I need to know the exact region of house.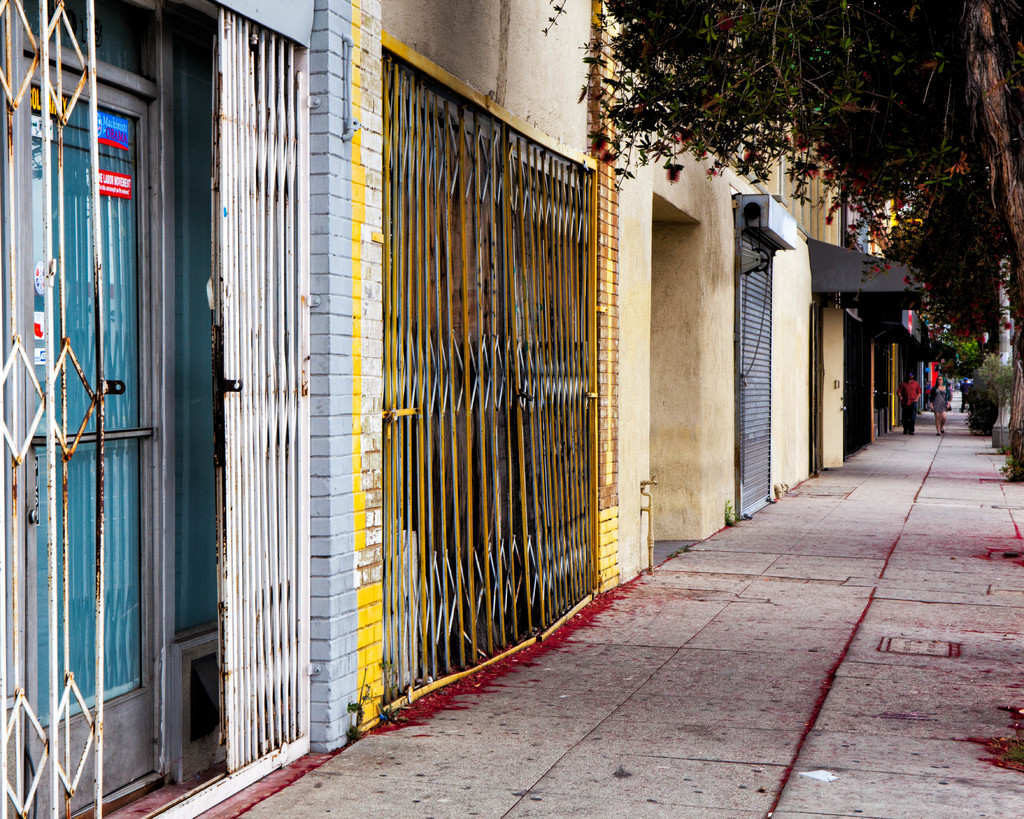
Region: box(607, 0, 936, 525).
